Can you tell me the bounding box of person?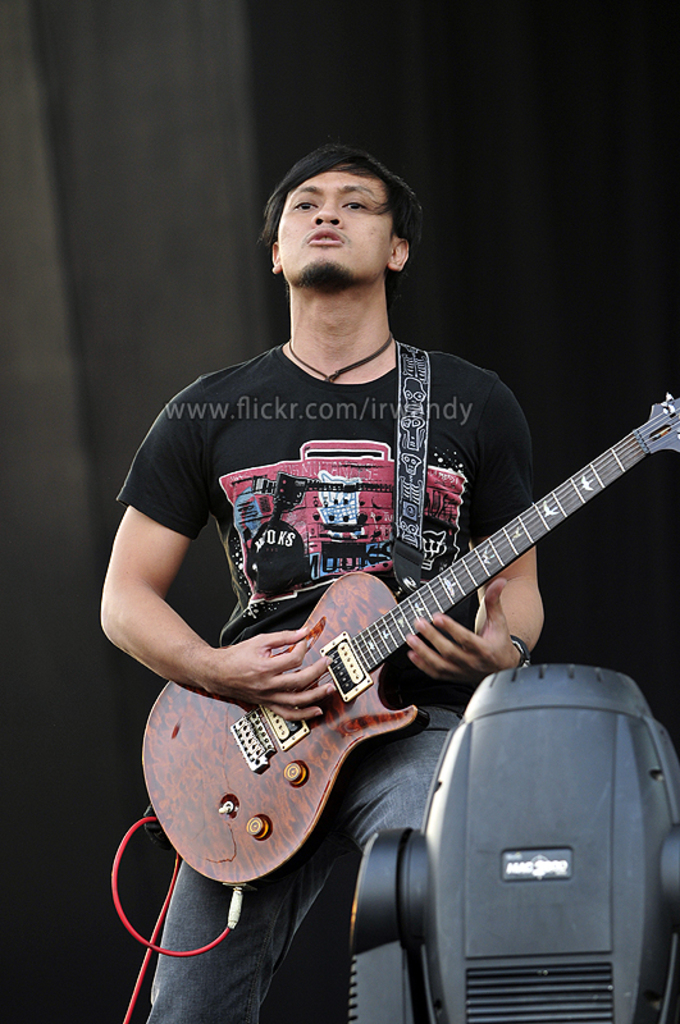
90, 133, 558, 1023.
